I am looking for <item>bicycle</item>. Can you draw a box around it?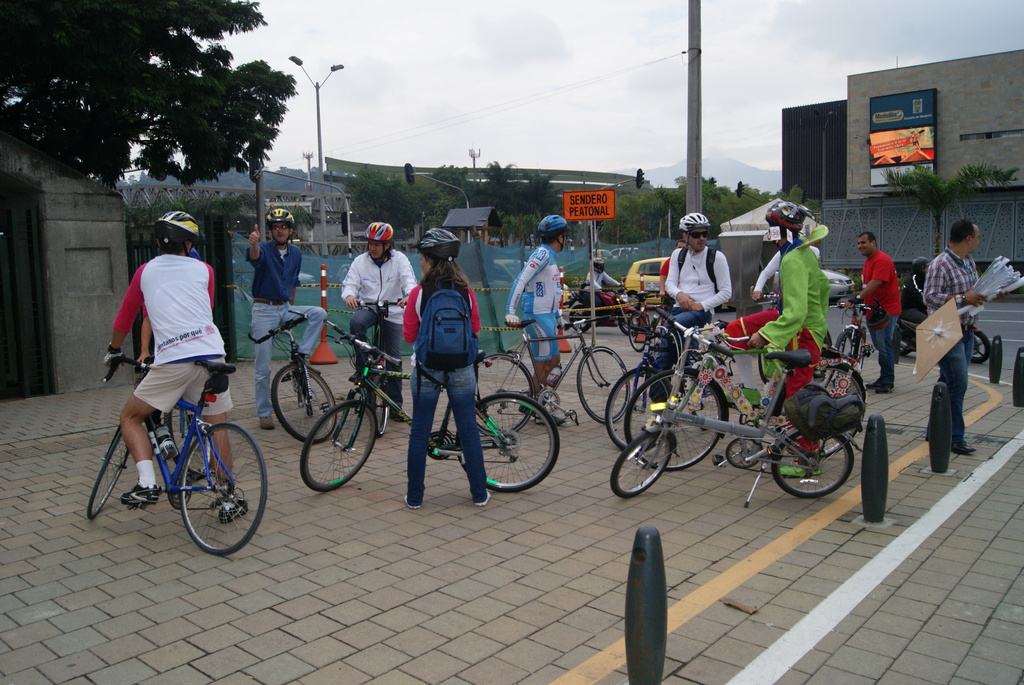
Sure, the bounding box is 295,323,557,494.
